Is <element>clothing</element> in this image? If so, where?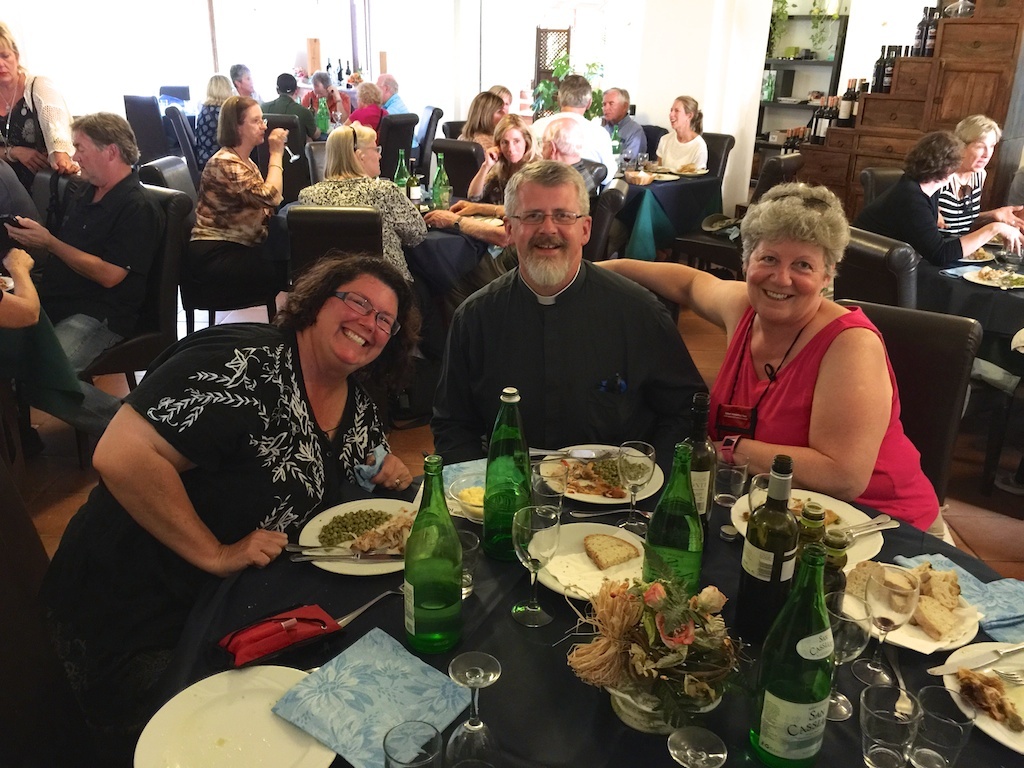
Yes, at rect(57, 277, 341, 729).
